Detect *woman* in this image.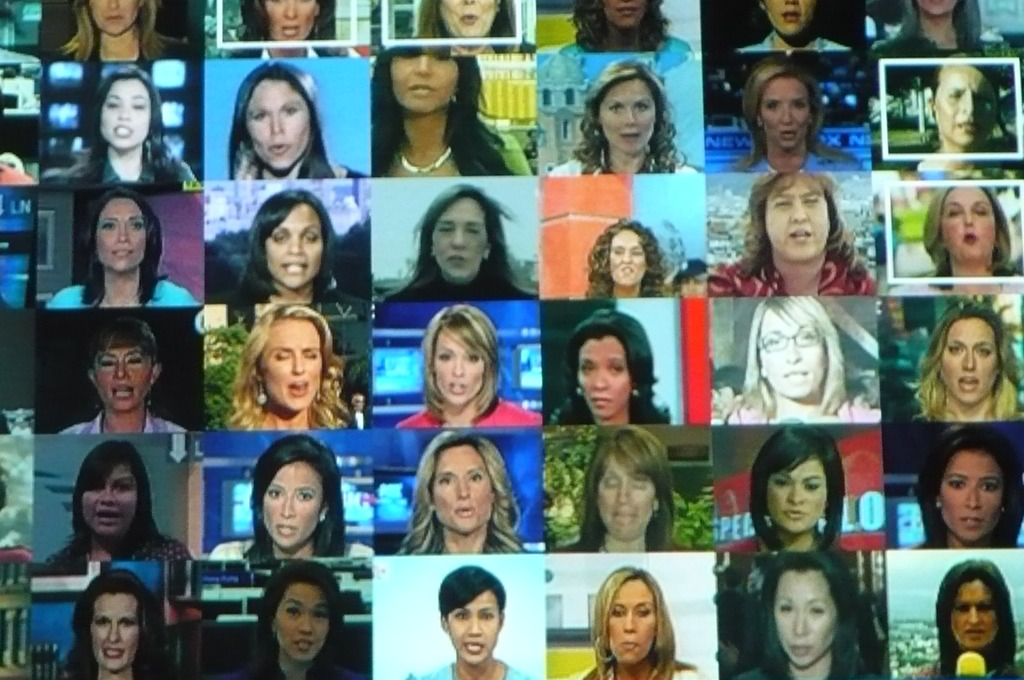
Detection: select_region(560, 434, 698, 552).
